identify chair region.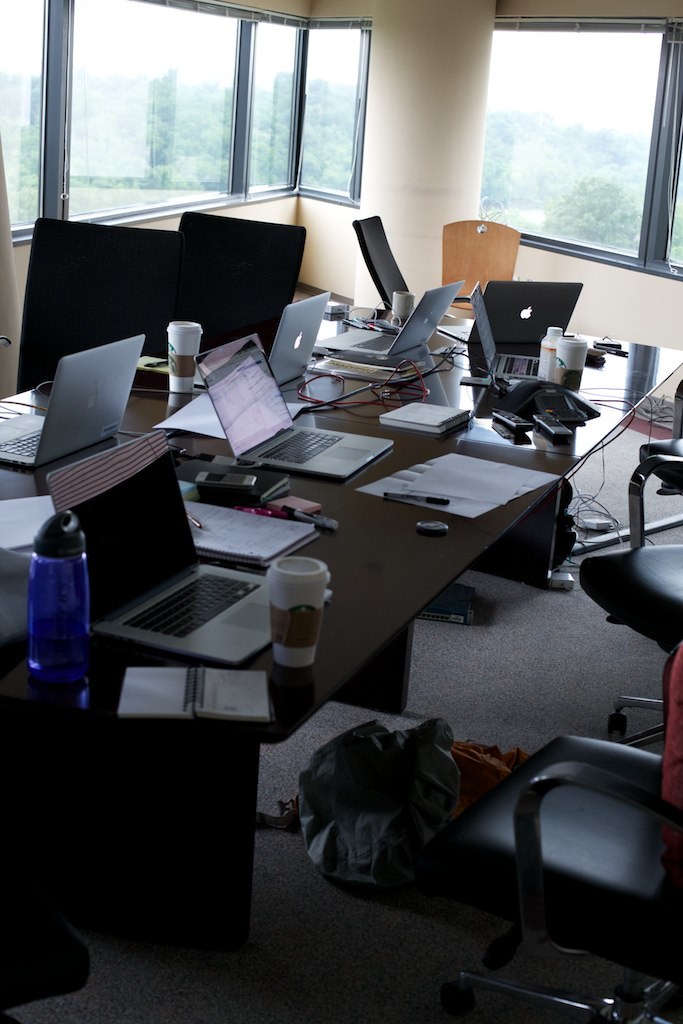
Region: bbox=[337, 708, 673, 997].
